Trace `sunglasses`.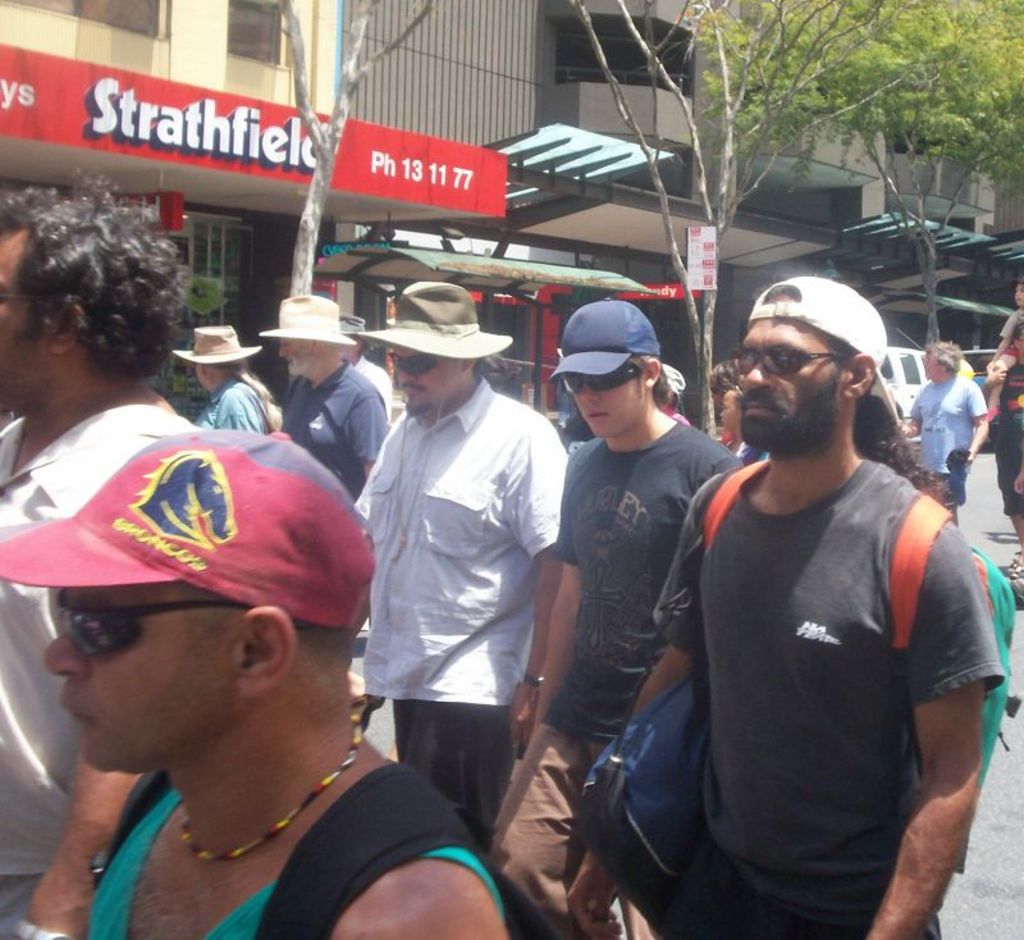
Traced to (x1=54, y1=589, x2=308, y2=670).
